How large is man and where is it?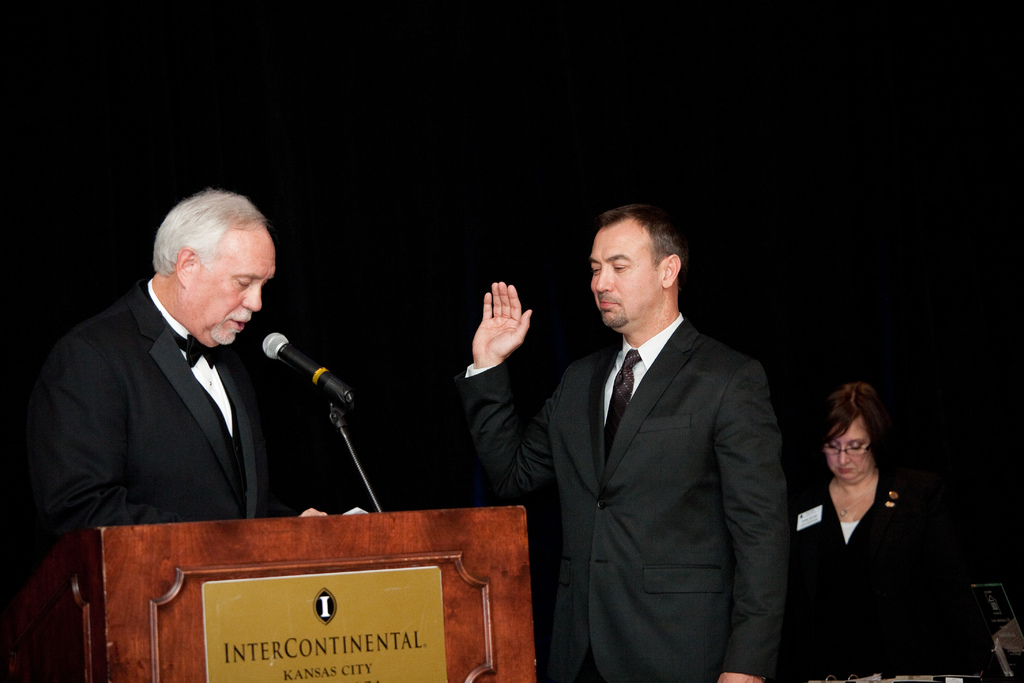
Bounding box: box(43, 188, 330, 531).
